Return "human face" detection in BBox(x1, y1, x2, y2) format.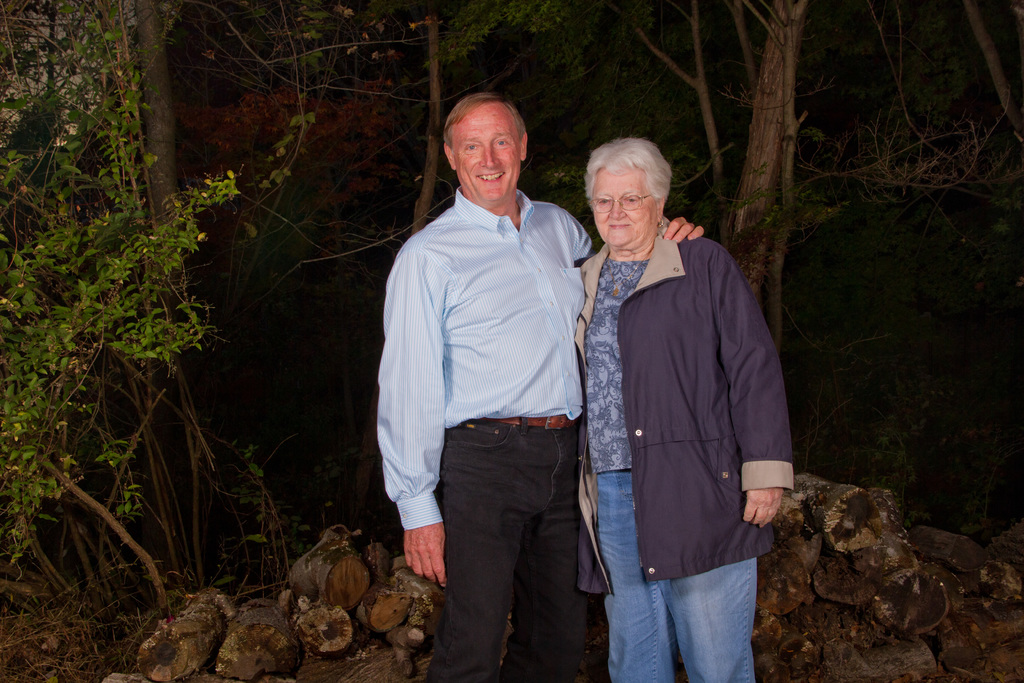
BBox(593, 168, 657, 247).
